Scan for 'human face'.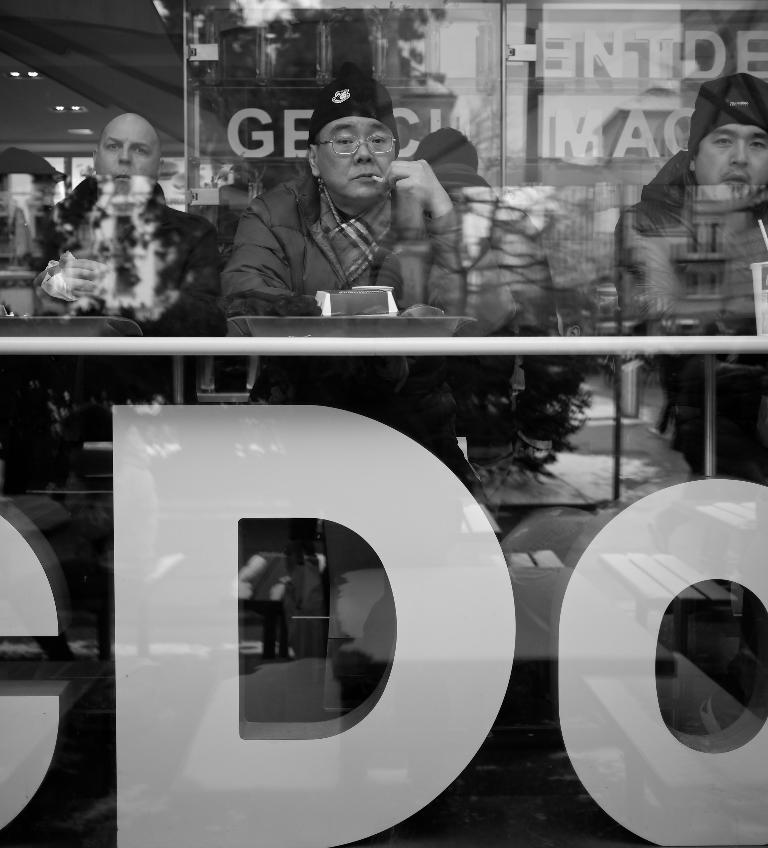
Scan result: <box>94,118,161,199</box>.
